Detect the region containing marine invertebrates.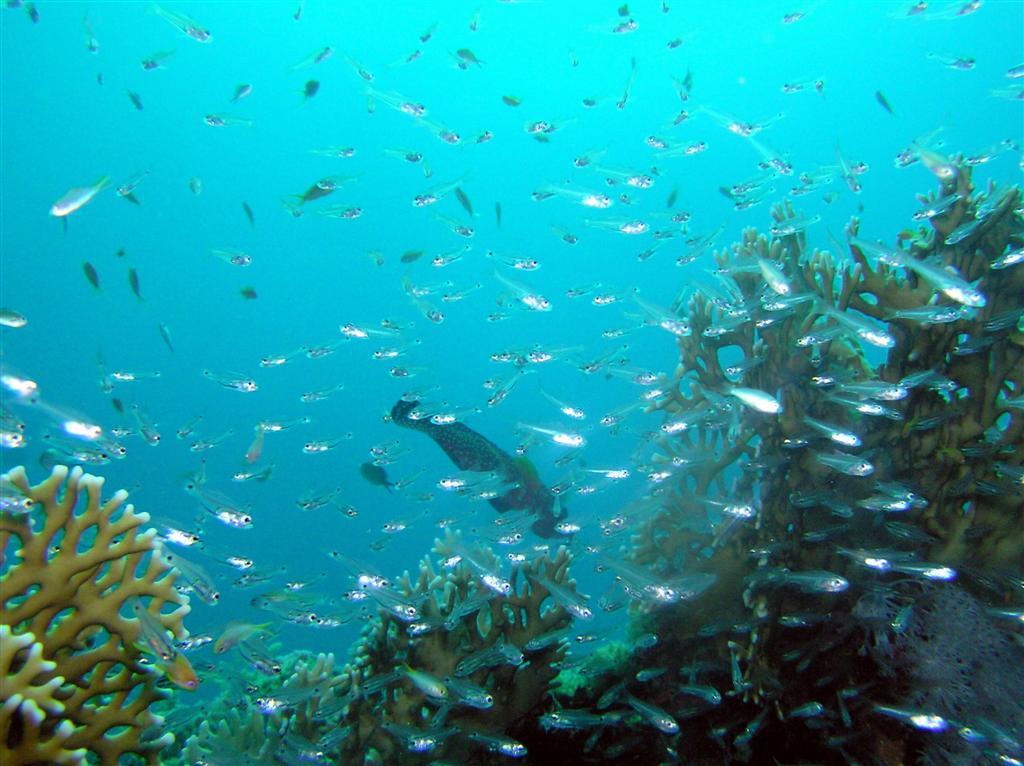
bbox(640, 667, 670, 680).
